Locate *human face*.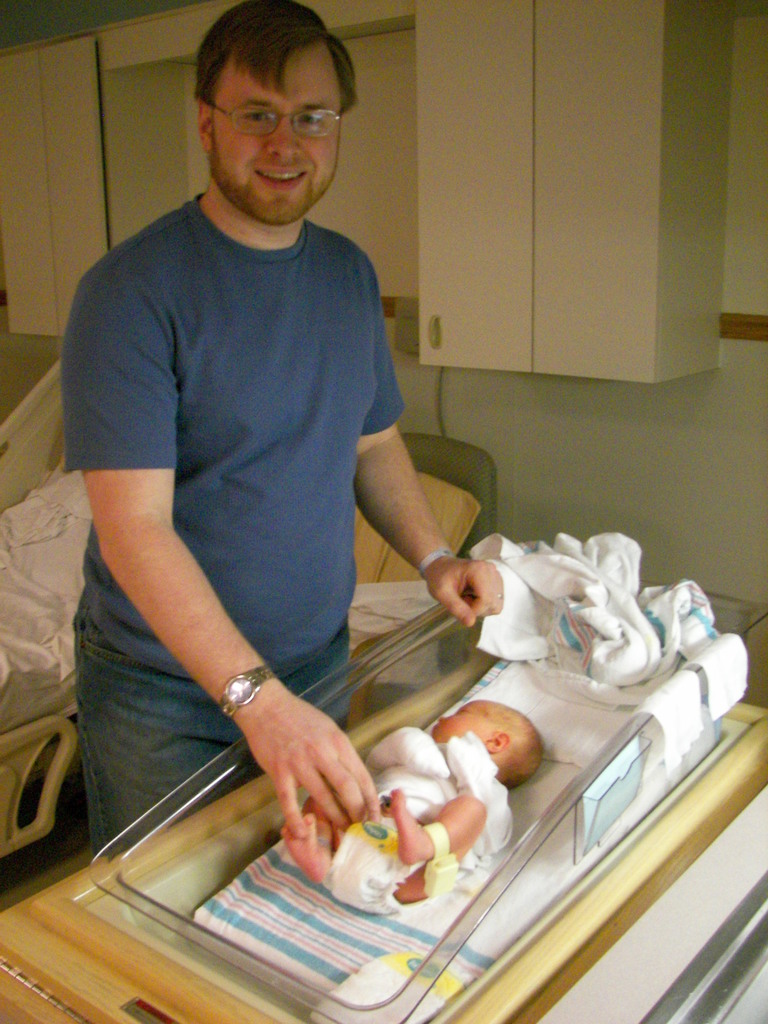
Bounding box: detection(436, 700, 488, 737).
